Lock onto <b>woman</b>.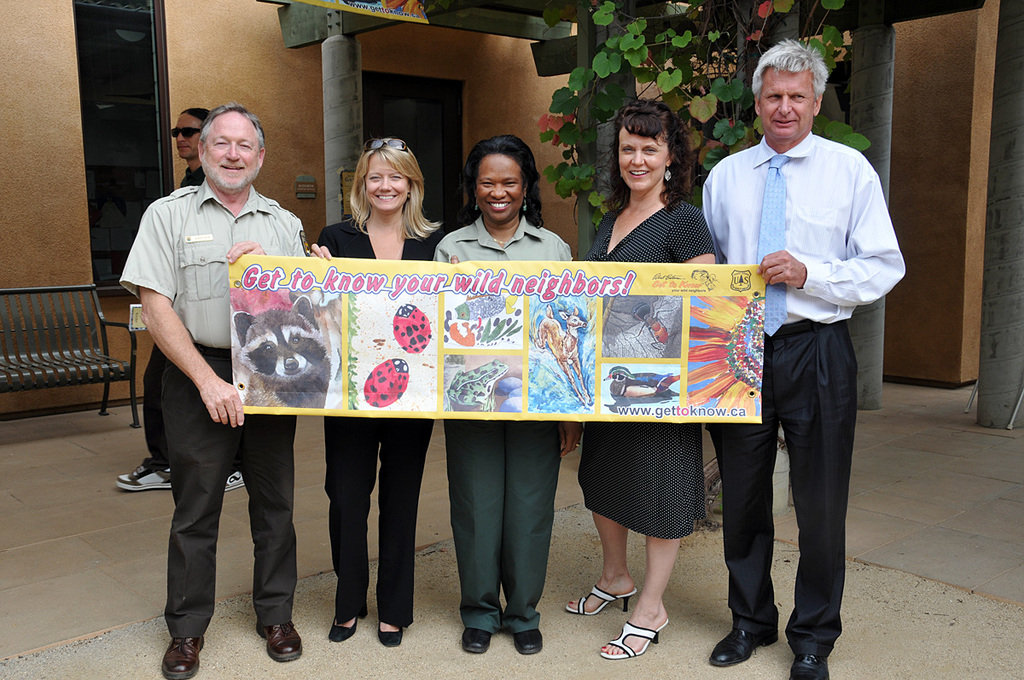
Locked: <box>569,102,714,658</box>.
